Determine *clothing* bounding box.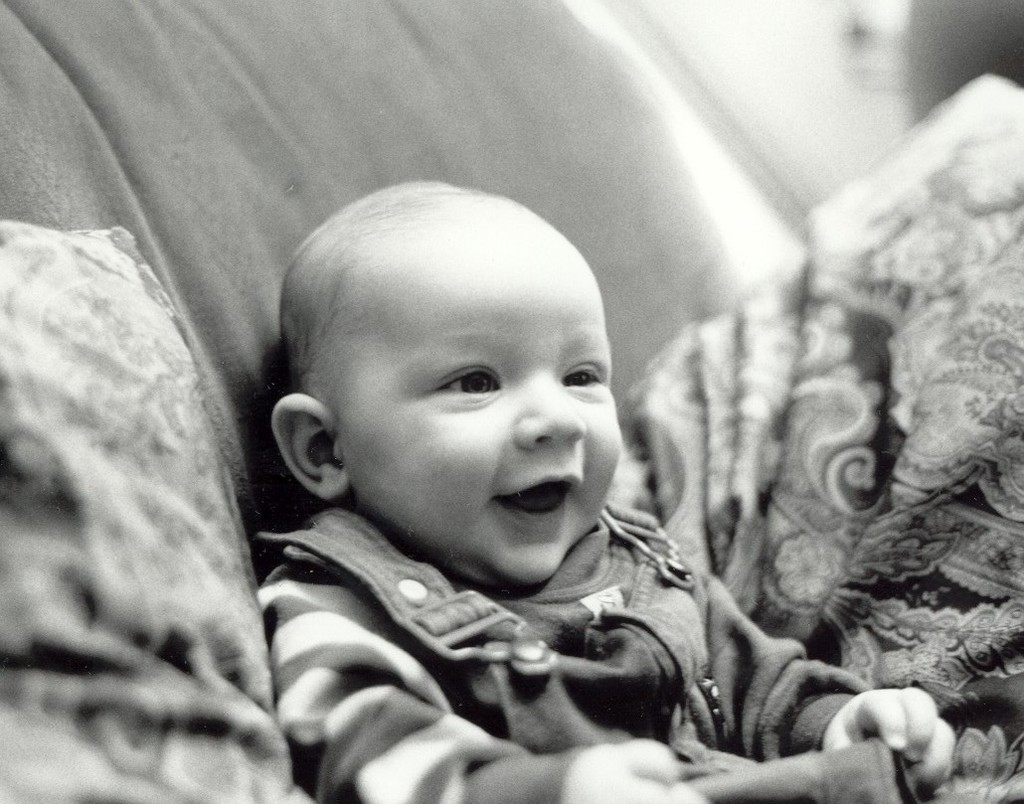
Determined: (x1=254, y1=504, x2=910, y2=803).
